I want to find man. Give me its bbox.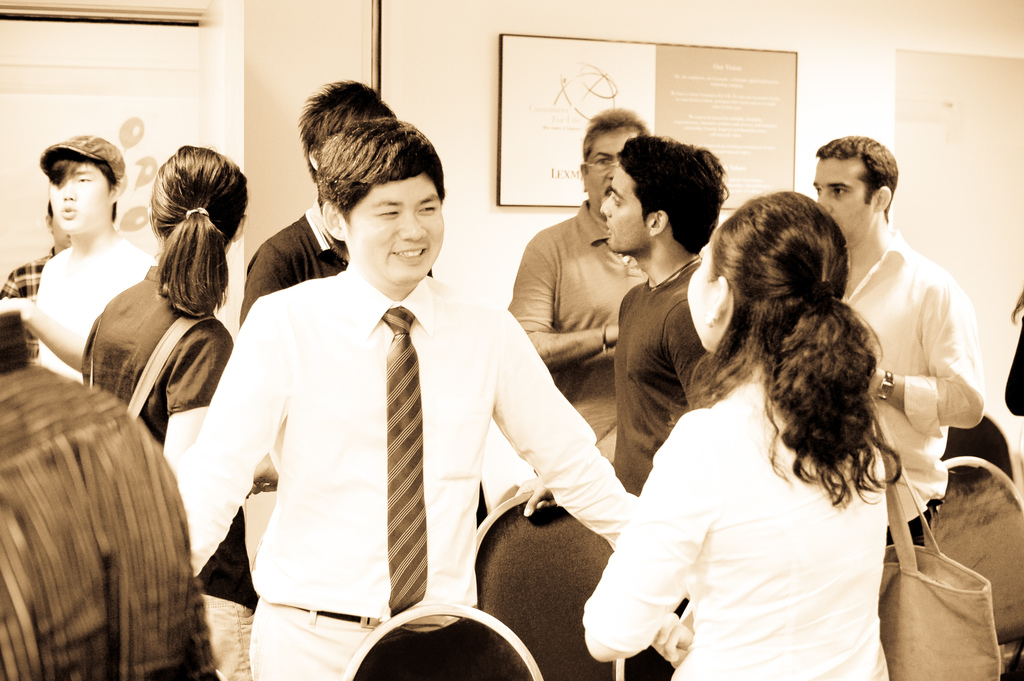
820:134:987:575.
